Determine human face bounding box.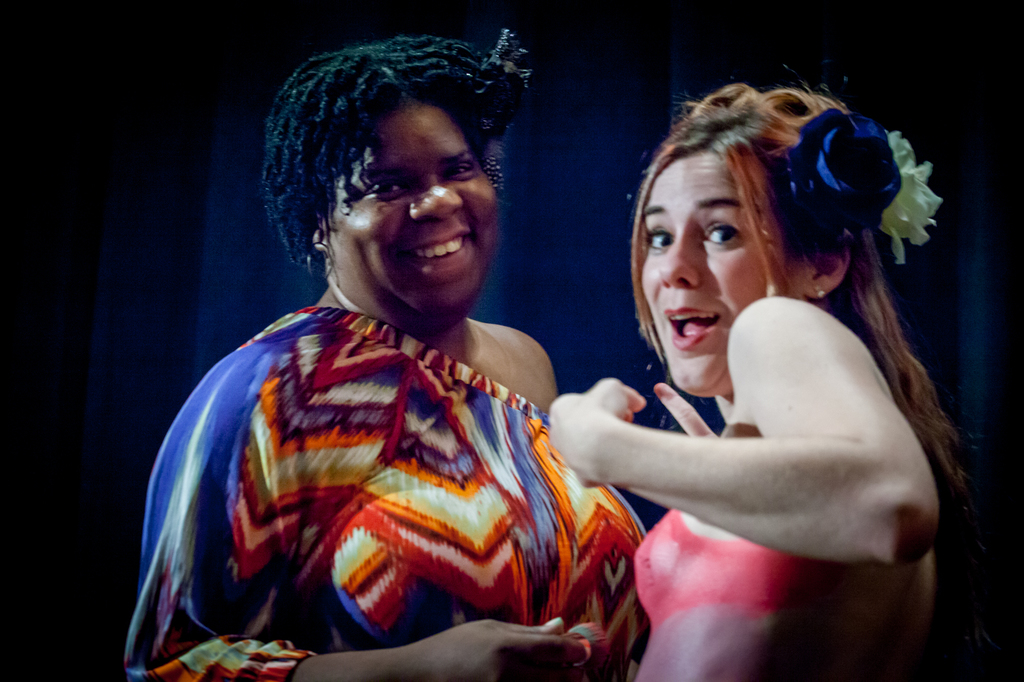
Determined: region(332, 93, 497, 331).
